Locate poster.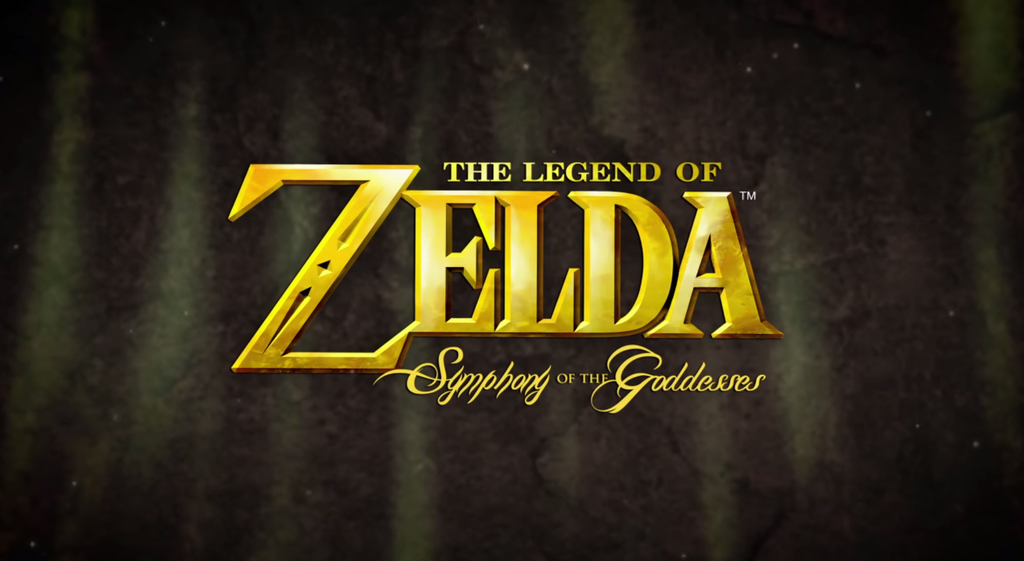
Bounding box: 2, 2, 1023, 560.
